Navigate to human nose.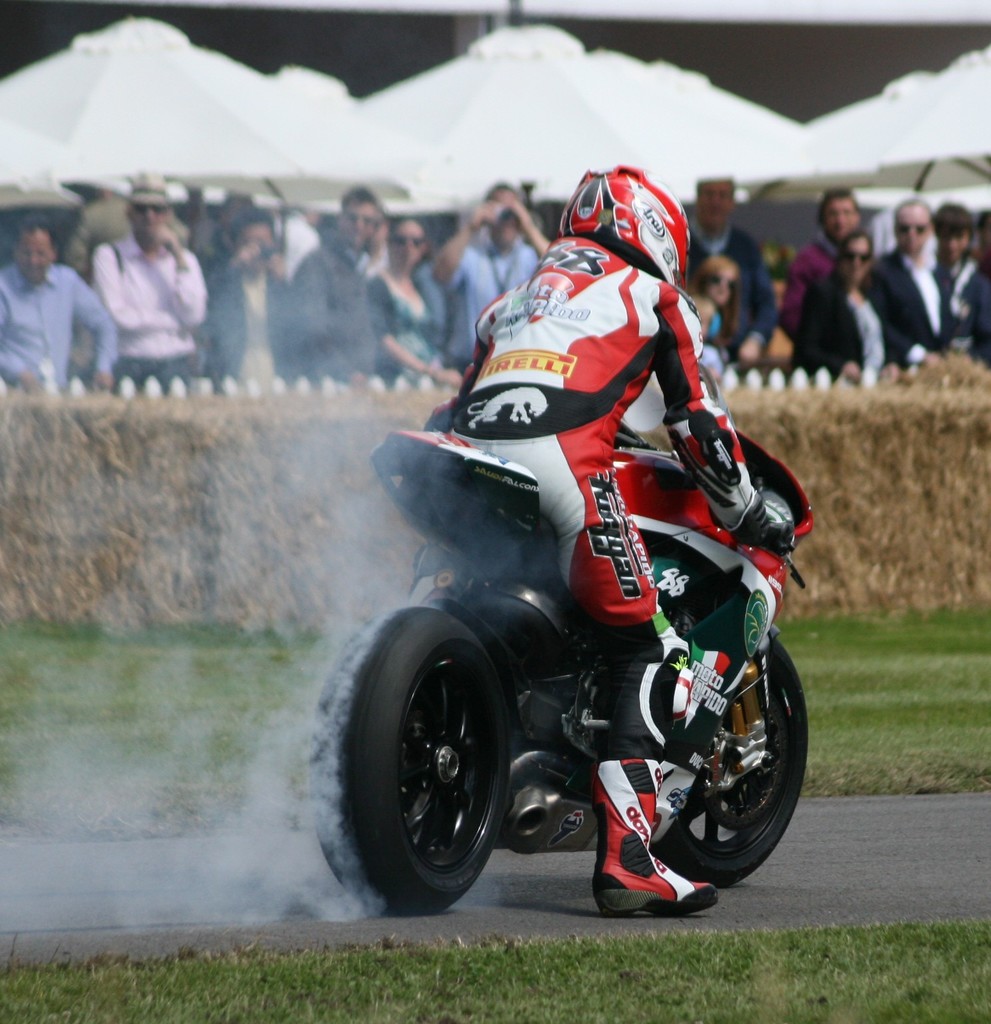
Navigation target: detection(27, 256, 38, 268).
